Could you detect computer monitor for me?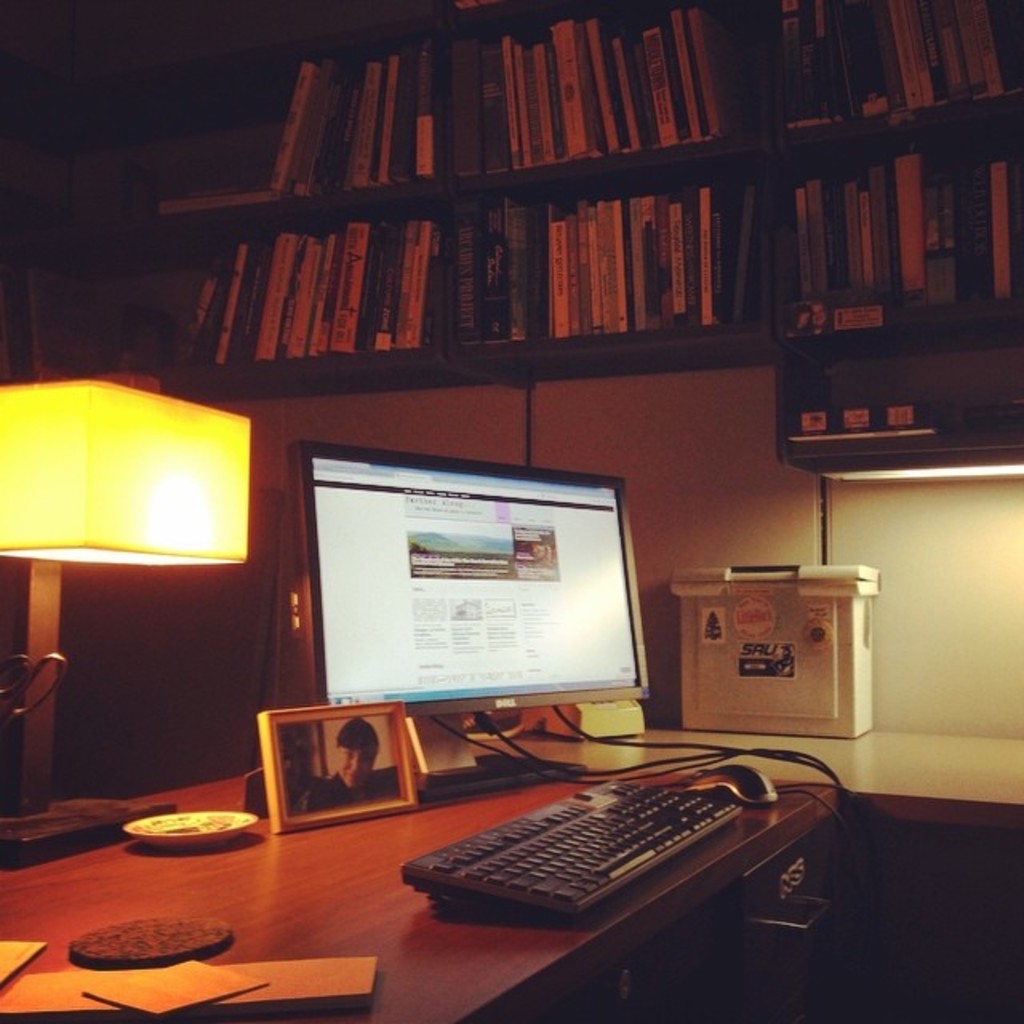
Detection result: Rect(285, 451, 669, 821).
